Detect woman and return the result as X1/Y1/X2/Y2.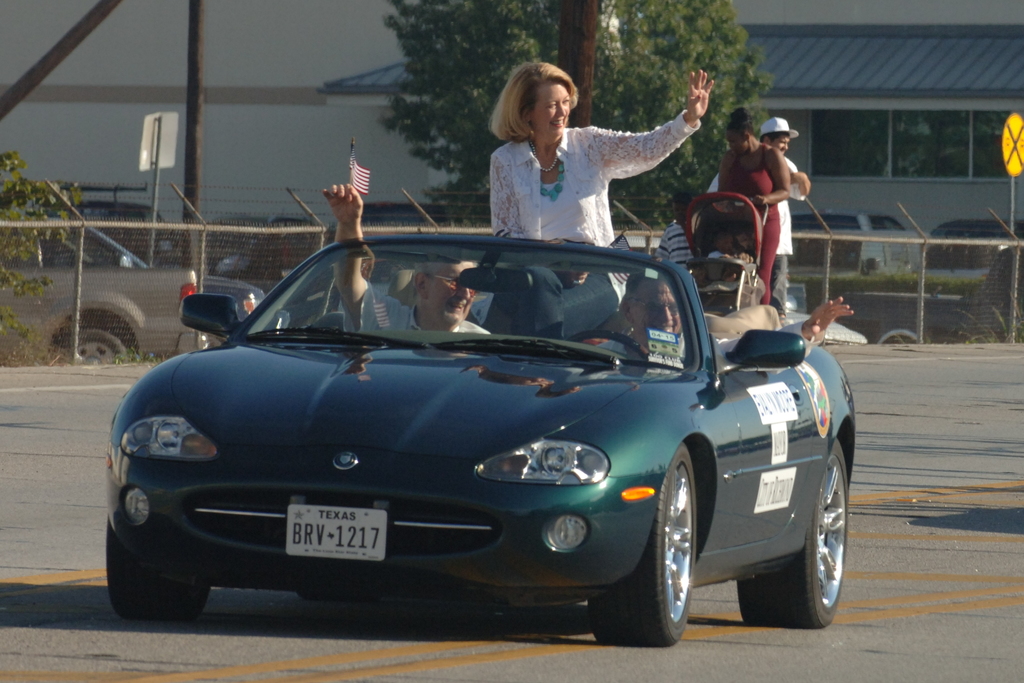
484/56/719/284.
